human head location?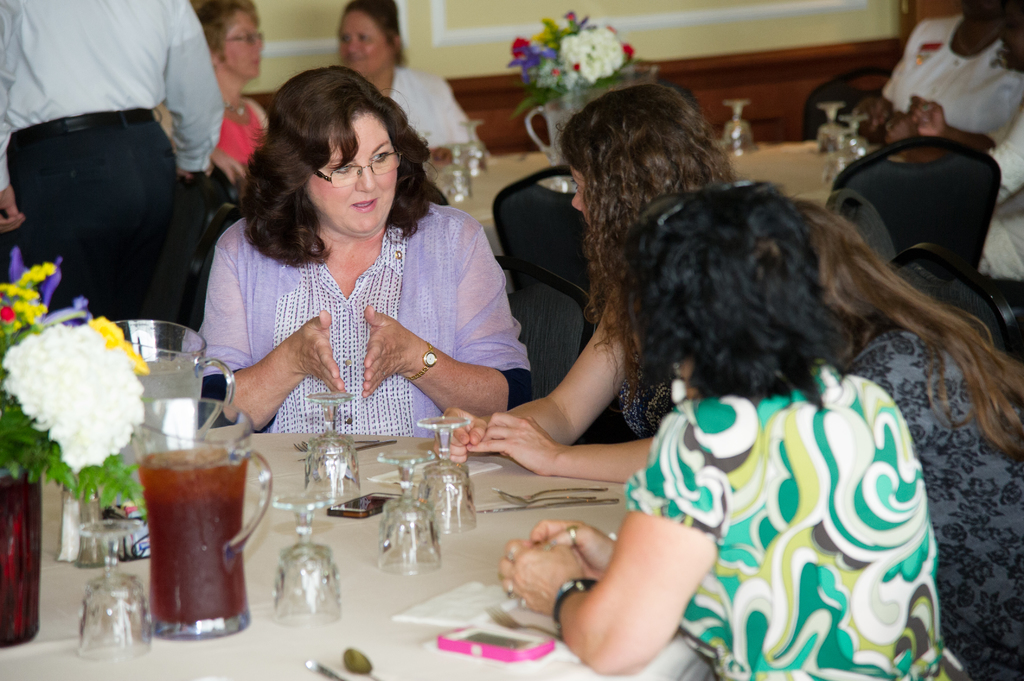
Rect(795, 198, 900, 348)
